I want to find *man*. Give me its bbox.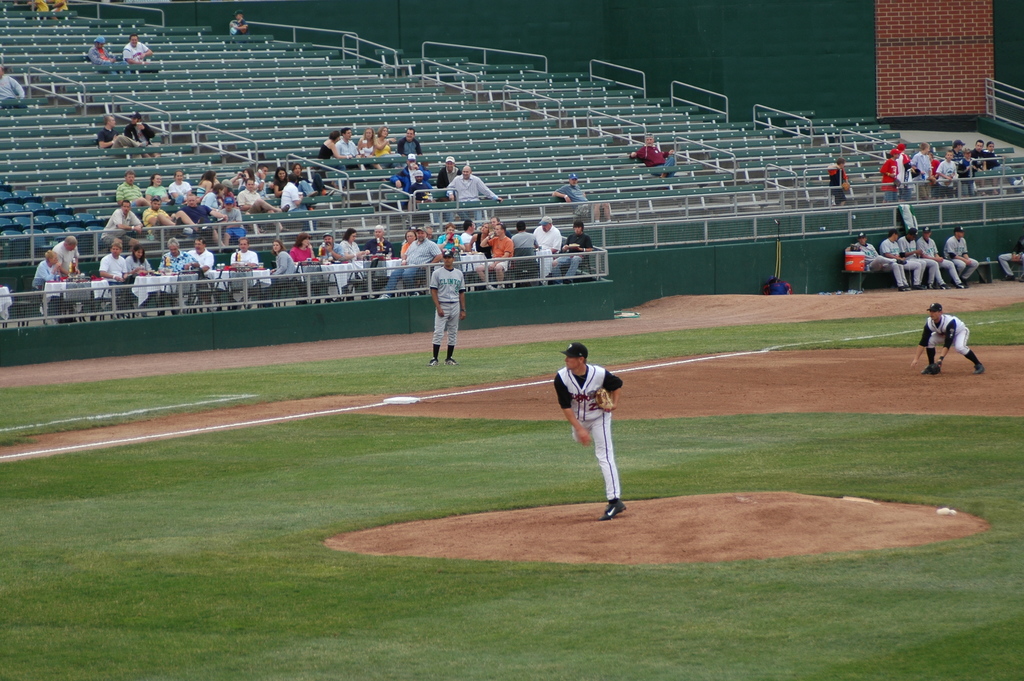
[left=245, top=177, right=285, bottom=215].
